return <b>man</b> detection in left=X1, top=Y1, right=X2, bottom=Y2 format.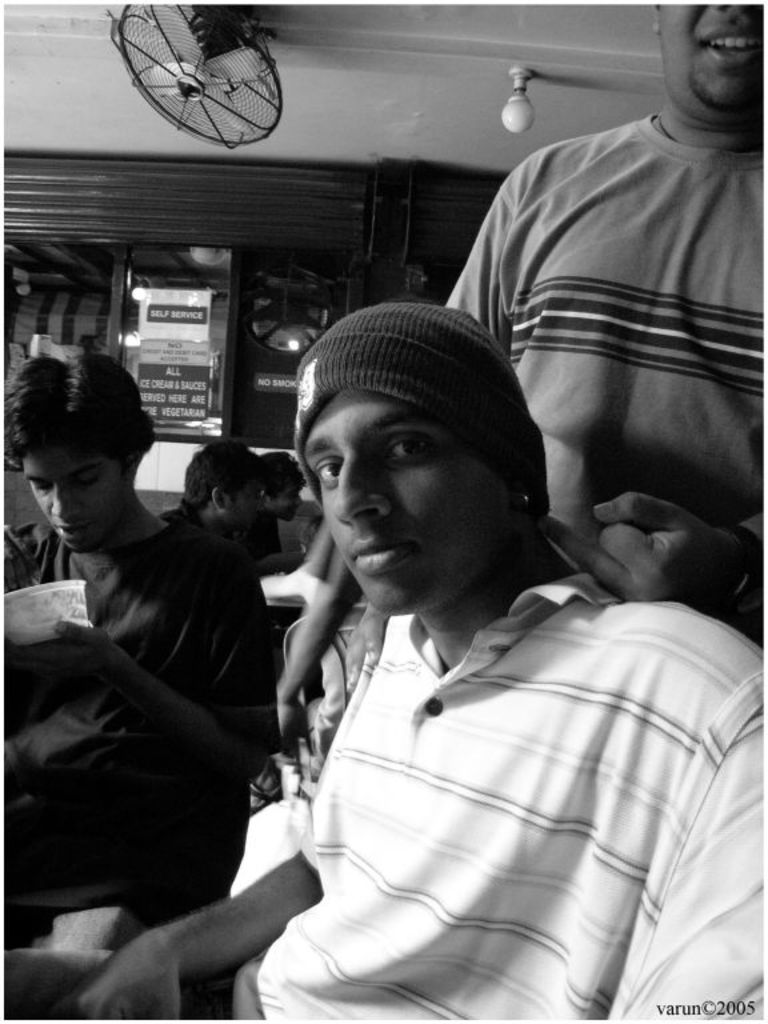
left=175, top=236, right=728, bottom=1019.
